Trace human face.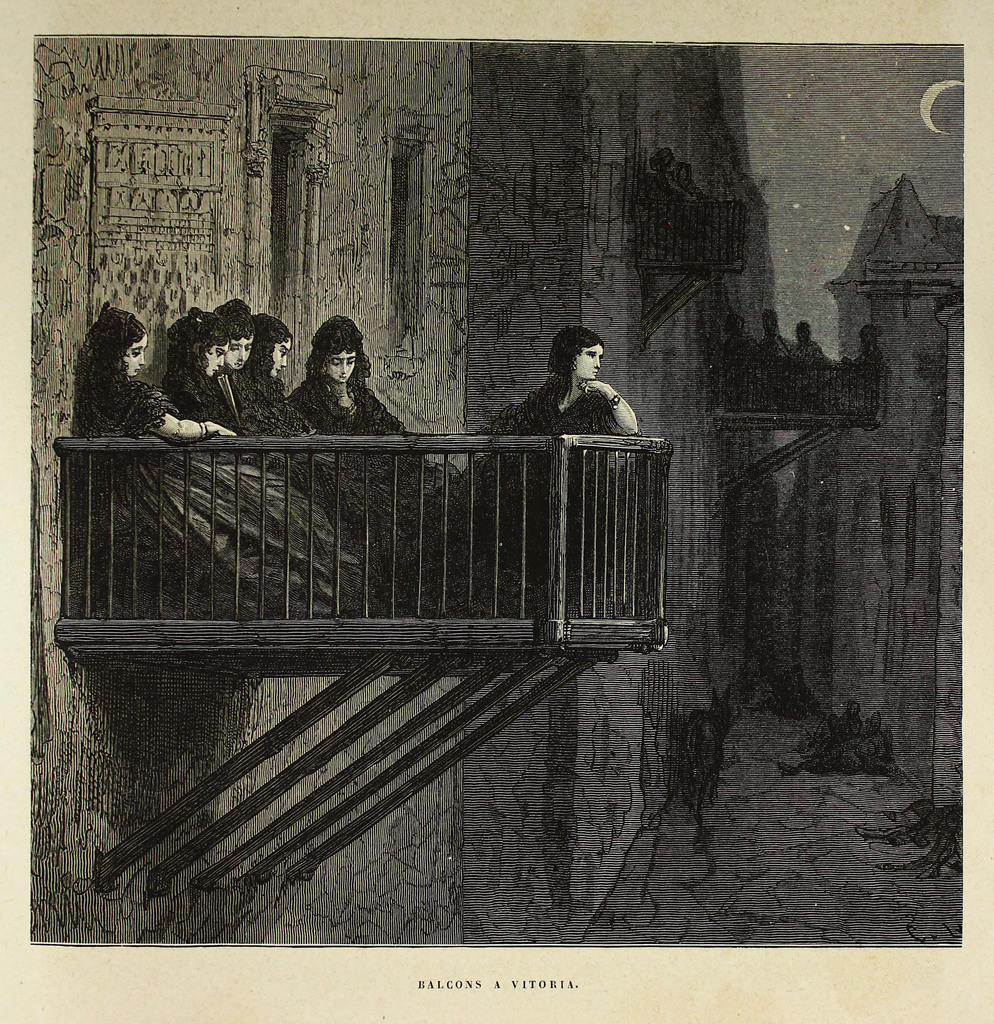
Traced to <region>225, 335, 252, 368</region>.
